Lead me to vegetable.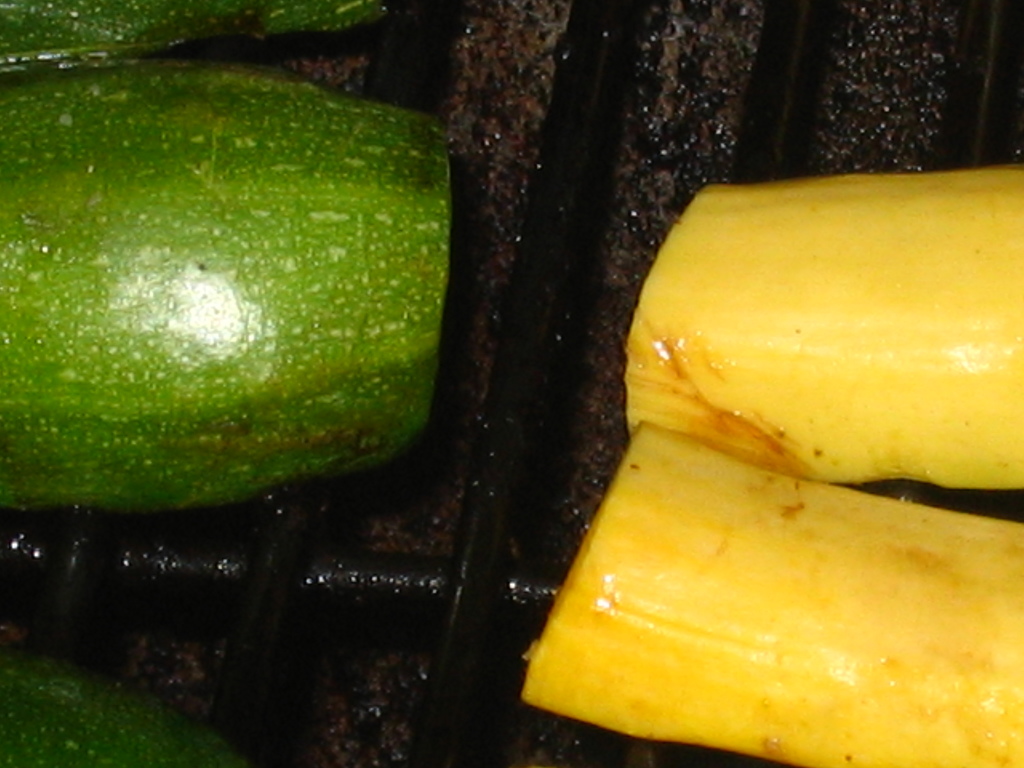
Lead to crop(12, 58, 478, 546).
